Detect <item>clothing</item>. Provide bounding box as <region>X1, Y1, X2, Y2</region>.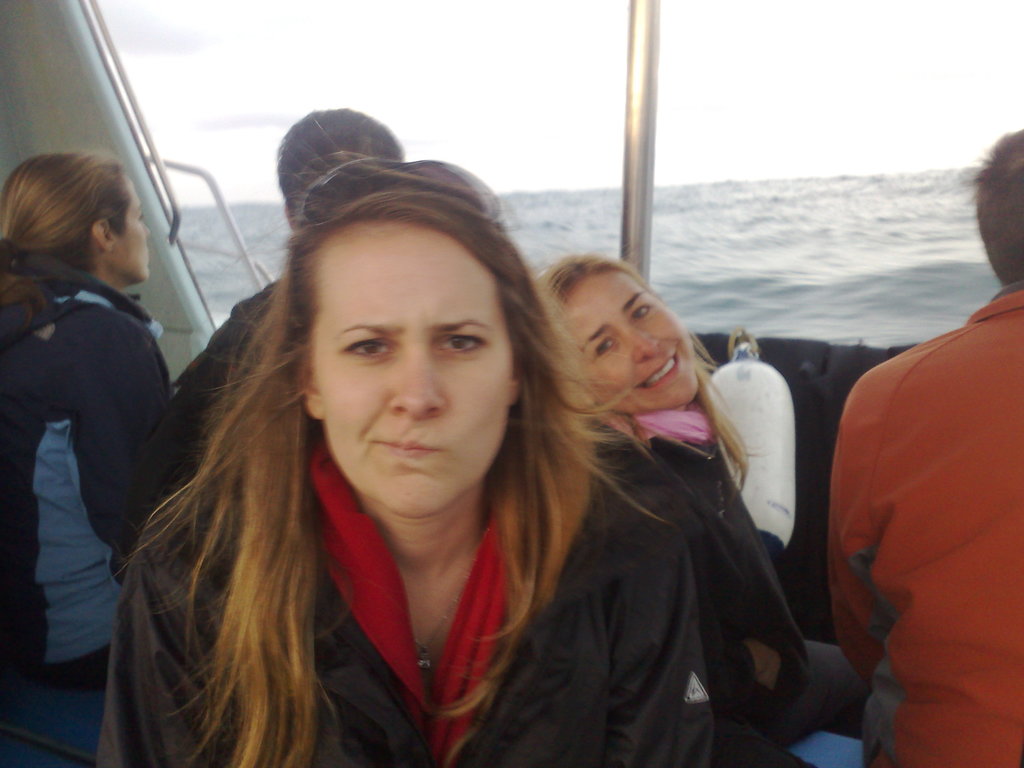
<region>794, 239, 1014, 761</region>.
